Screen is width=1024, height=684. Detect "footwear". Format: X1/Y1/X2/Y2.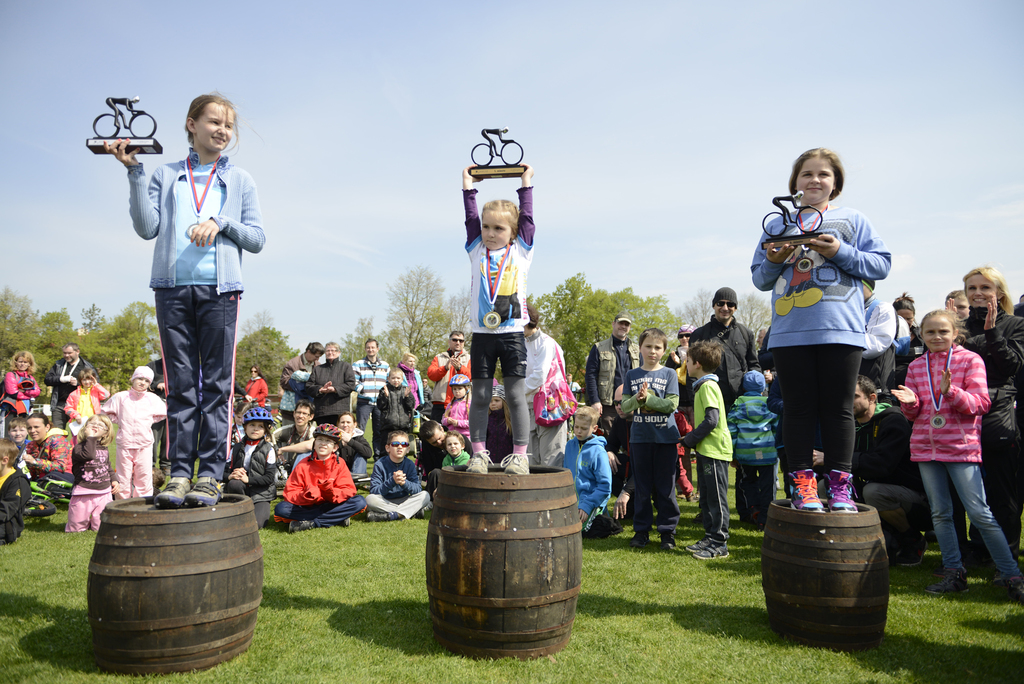
786/468/823/515.
